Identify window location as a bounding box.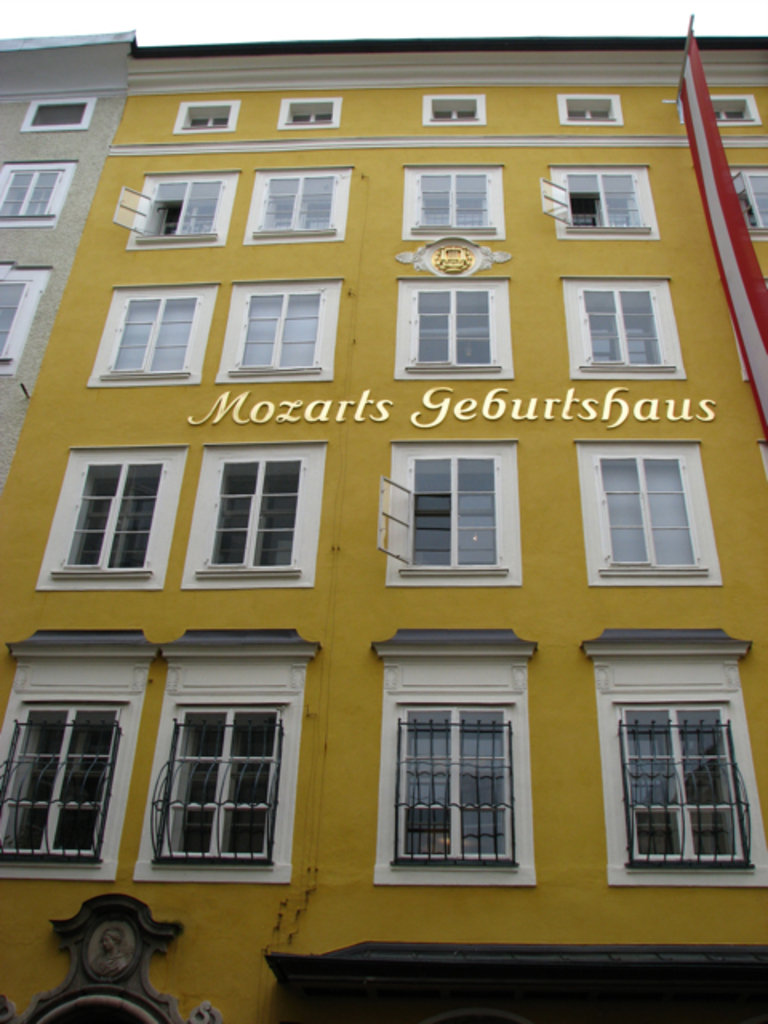
l=707, t=96, r=765, b=128.
